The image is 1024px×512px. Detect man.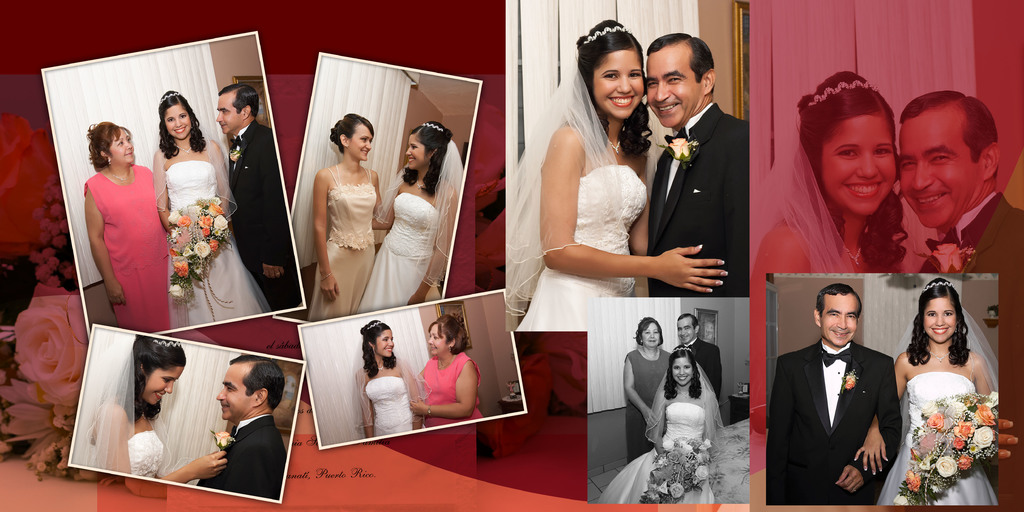
Detection: select_region(764, 286, 896, 496).
